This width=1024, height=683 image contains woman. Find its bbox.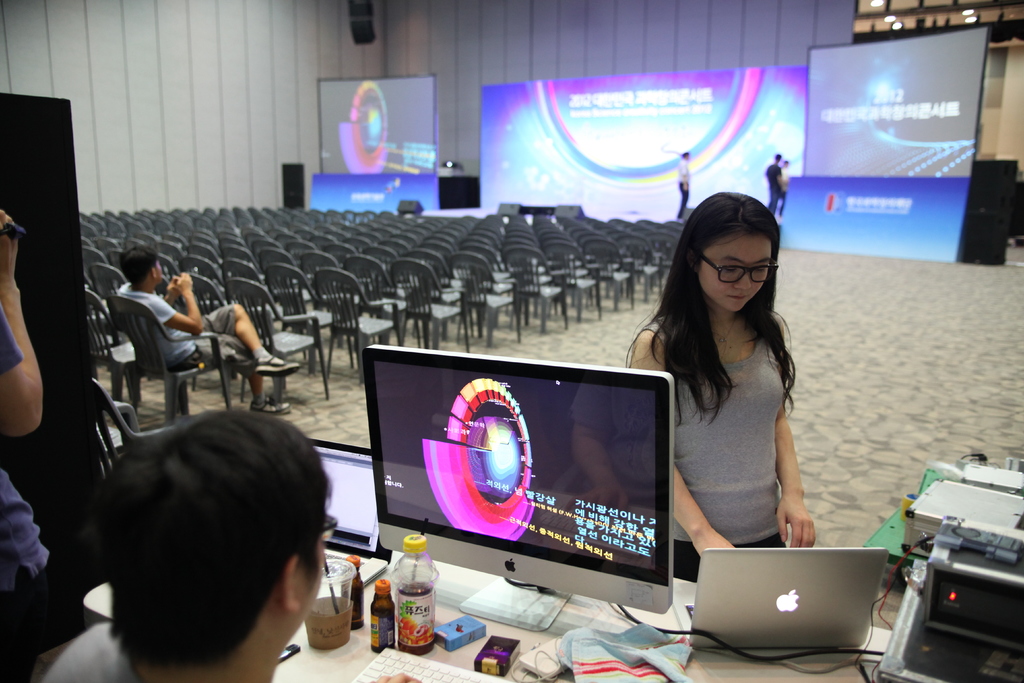
box(0, 212, 64, 682).
